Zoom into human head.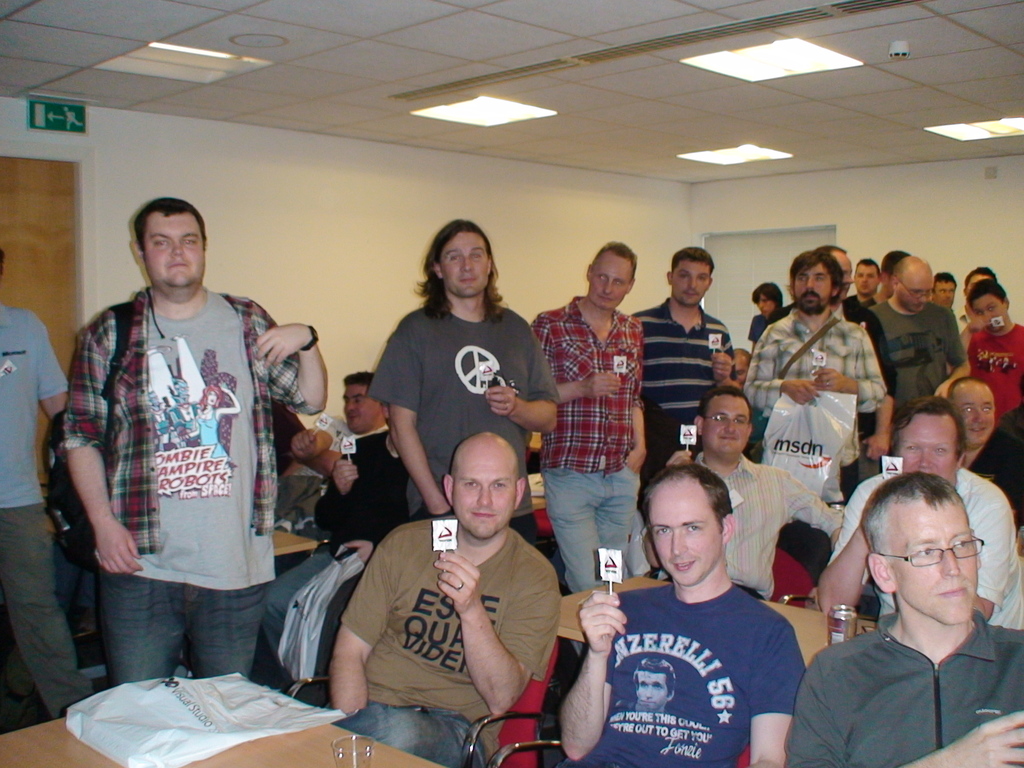
Zoom target: x1=132 y1=199 x2=209 y2=294.
